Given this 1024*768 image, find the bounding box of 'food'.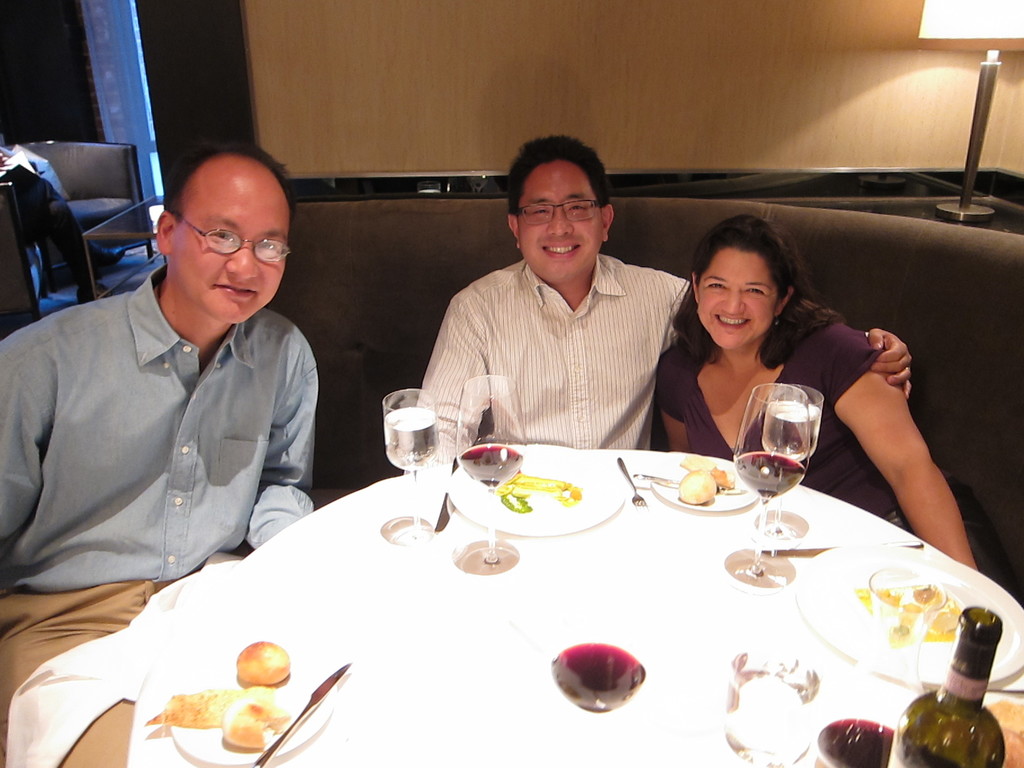
149 683 240 728.
